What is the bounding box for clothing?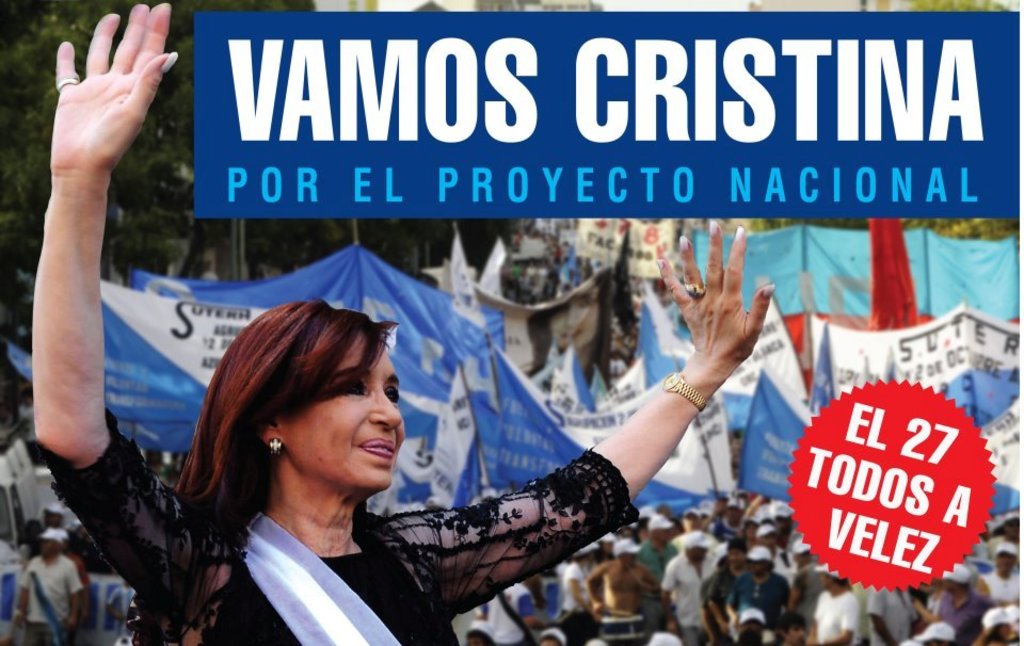
rect(480, 579, 537, 645).
